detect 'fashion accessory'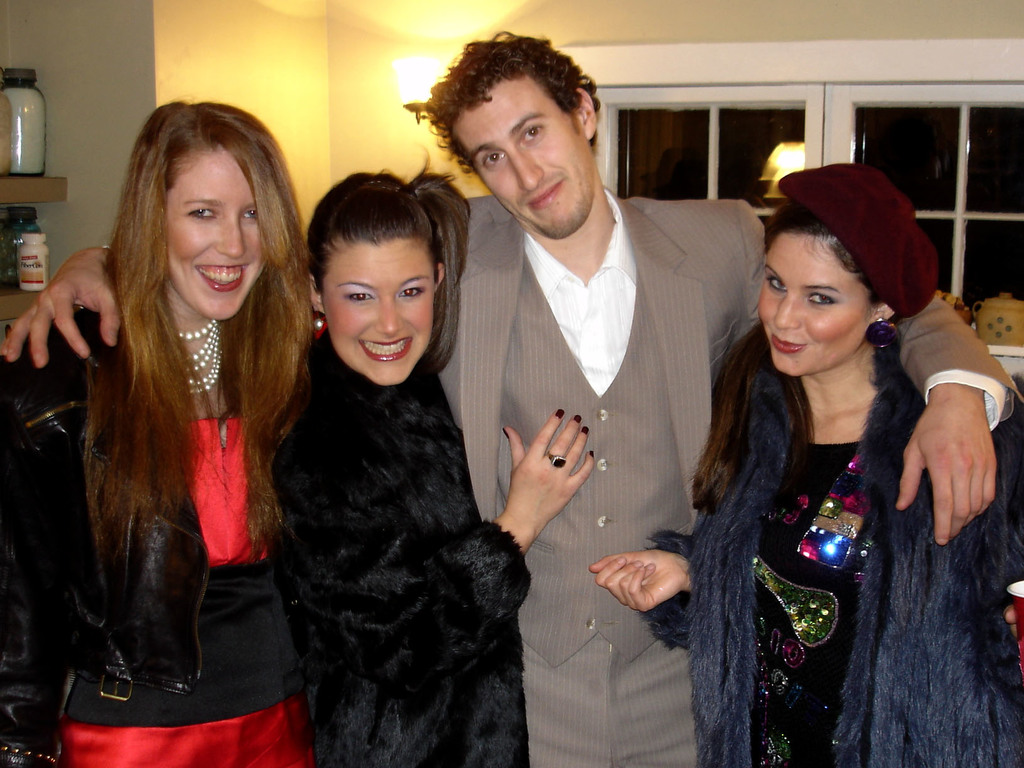
region(313, 305, 328, 332)
